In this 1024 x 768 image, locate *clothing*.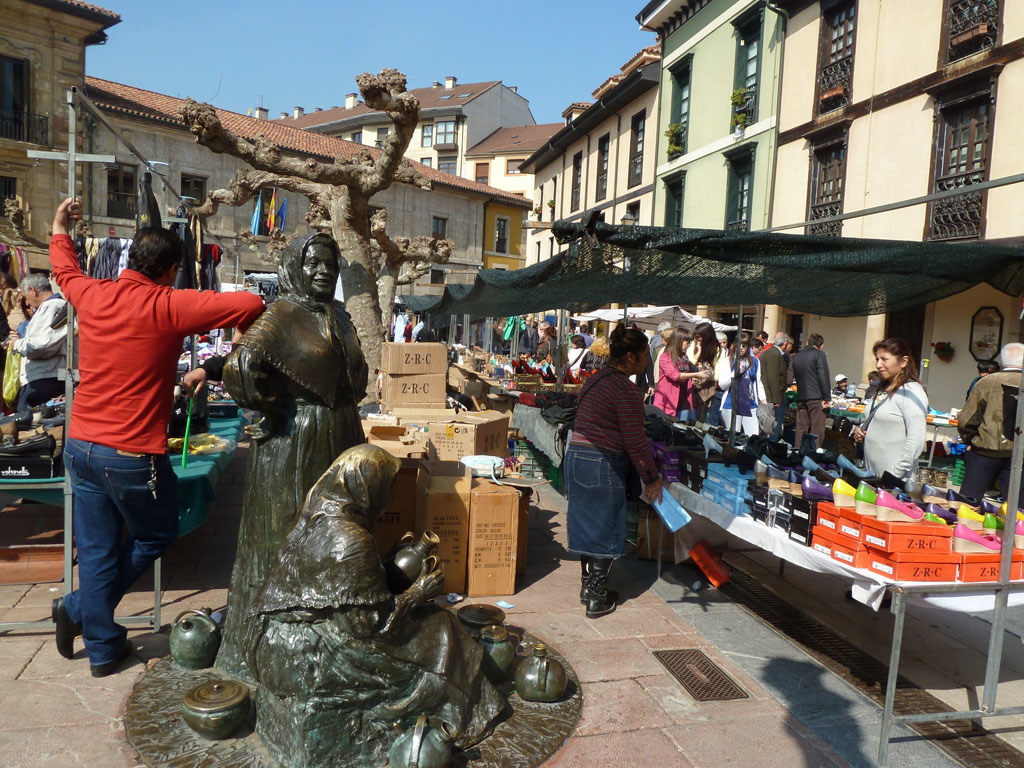
Bounding box: 691, 344, 734, 429.
